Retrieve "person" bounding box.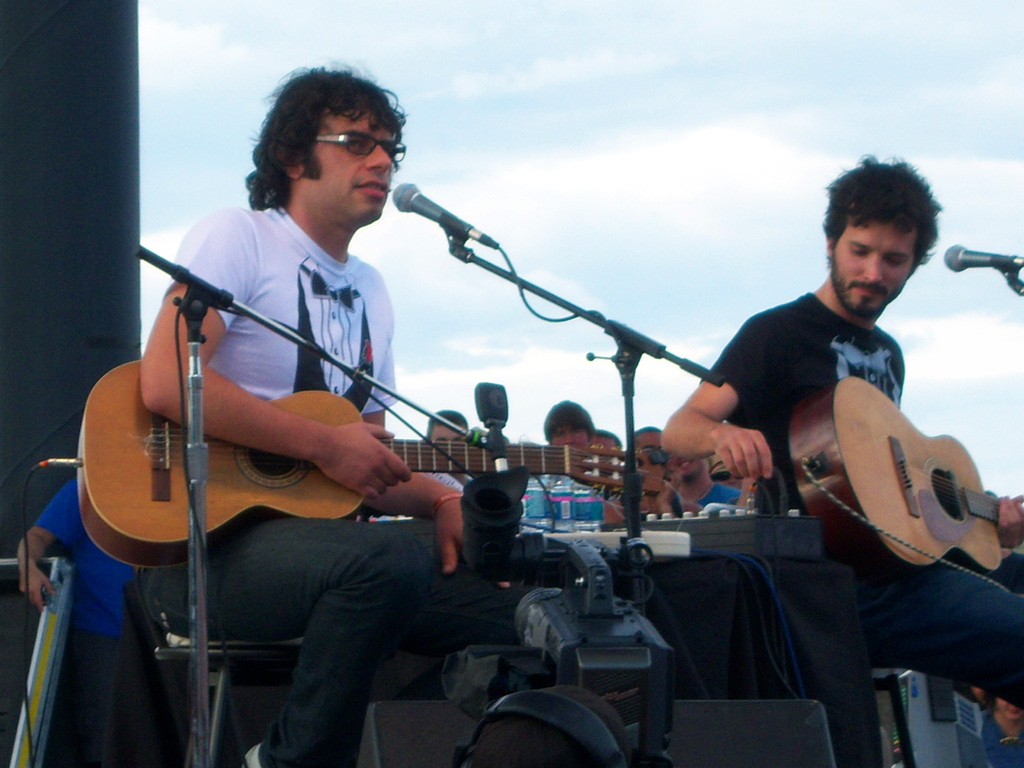
Bounding box: [x1=538, y1=399, x2=605, y2=495].
